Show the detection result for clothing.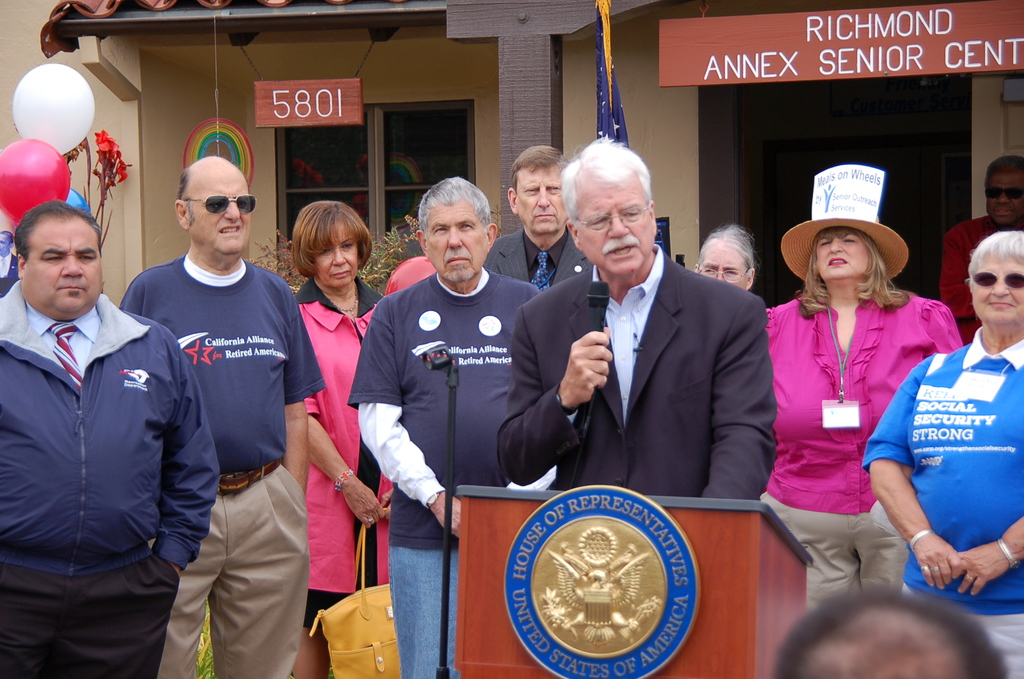
{"x1": 486, "y1": 232, "x2": 614, "y2": 296}.
